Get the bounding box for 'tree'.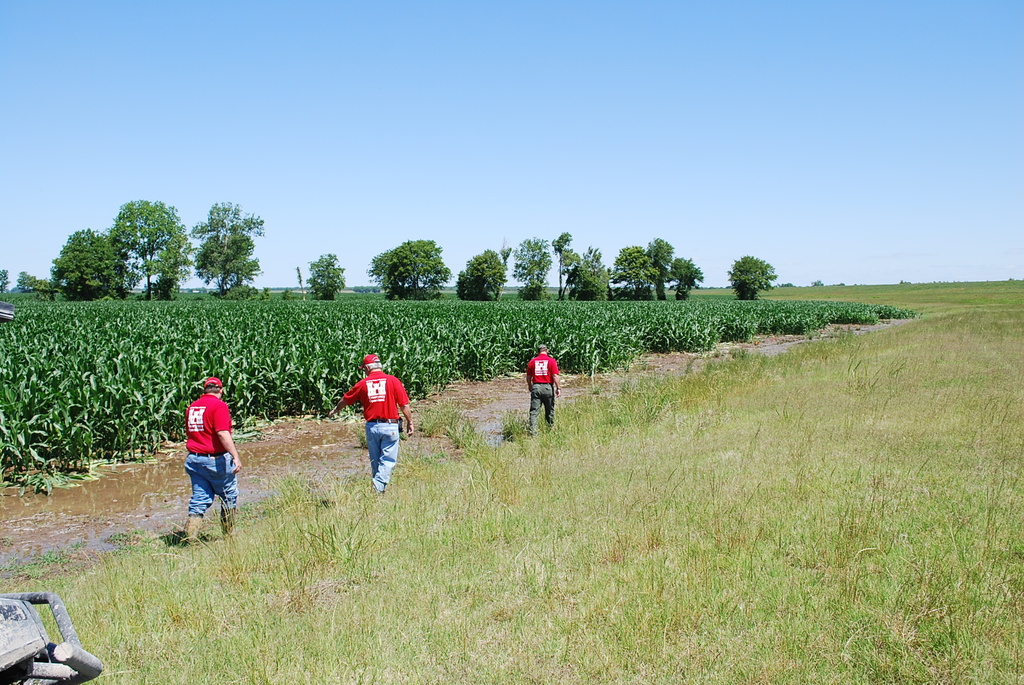
box(104, 194, 194, 301).
